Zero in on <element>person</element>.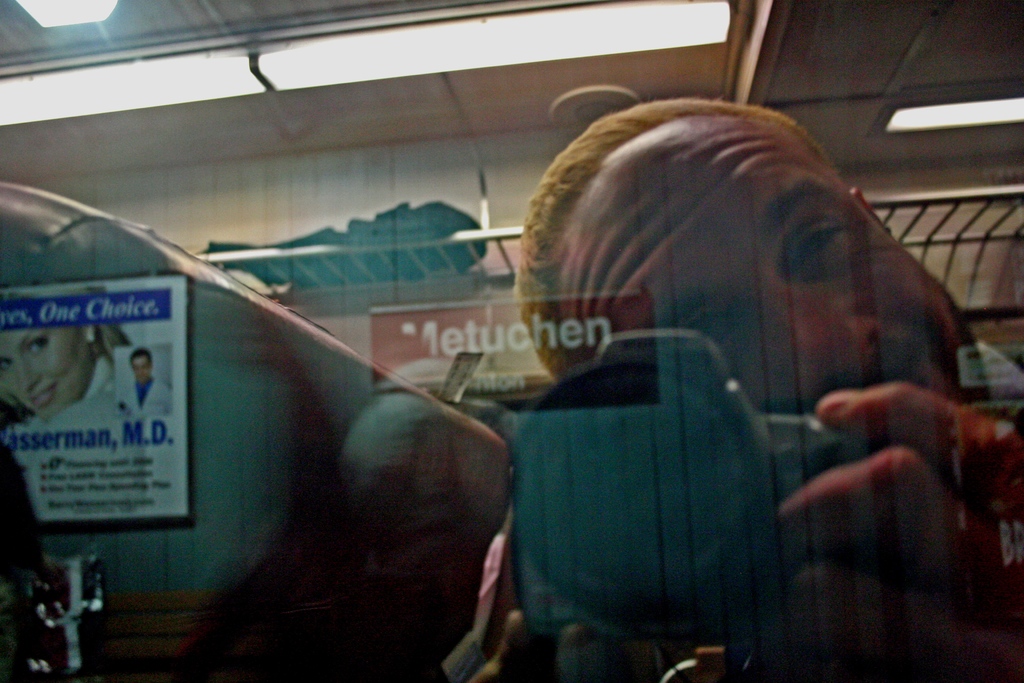
Zeroed in: 120, 342, 178, 425.
